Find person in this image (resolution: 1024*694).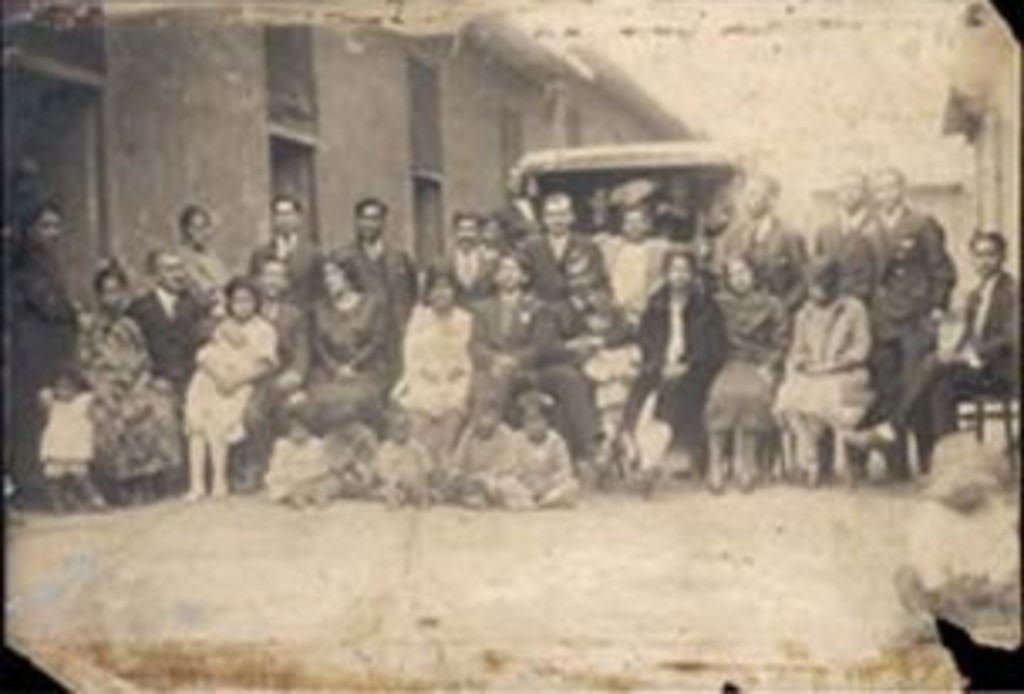
crop(883, 226, 1021, 475).
